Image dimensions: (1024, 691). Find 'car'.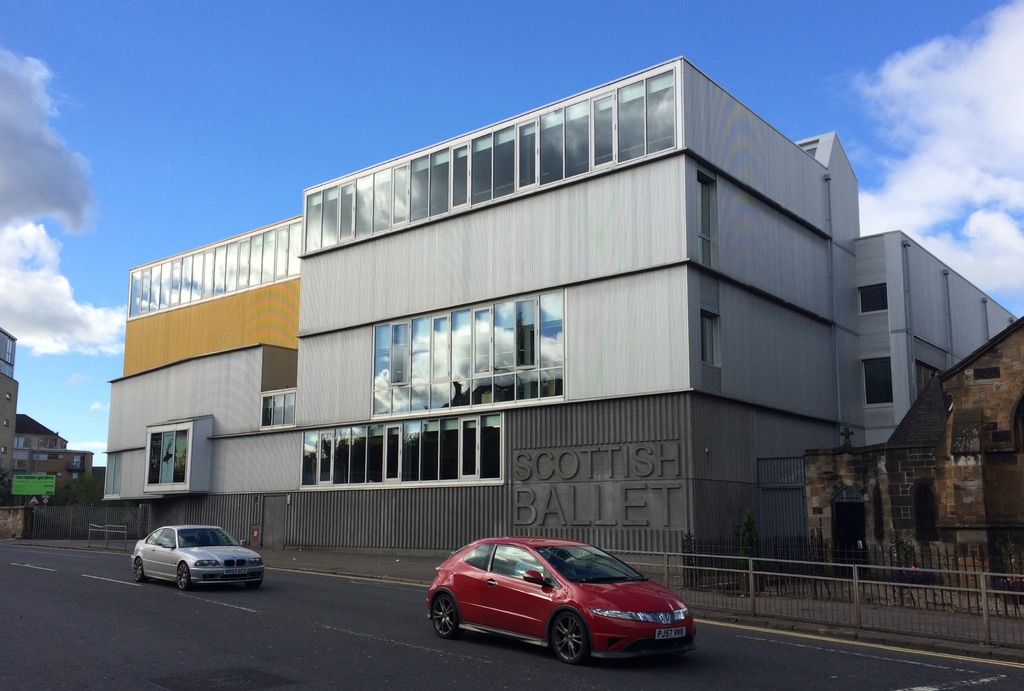
rect(421, 538, 711, 671).
